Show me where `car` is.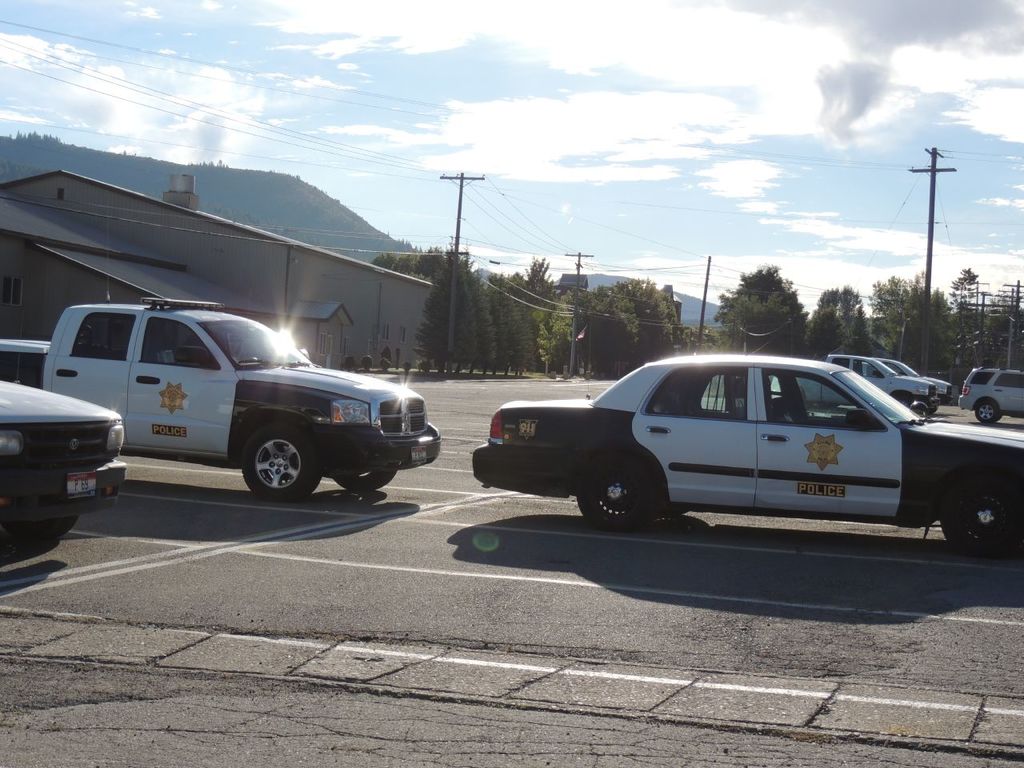
`car` is at bbox(963, 378, 1023, 422).
